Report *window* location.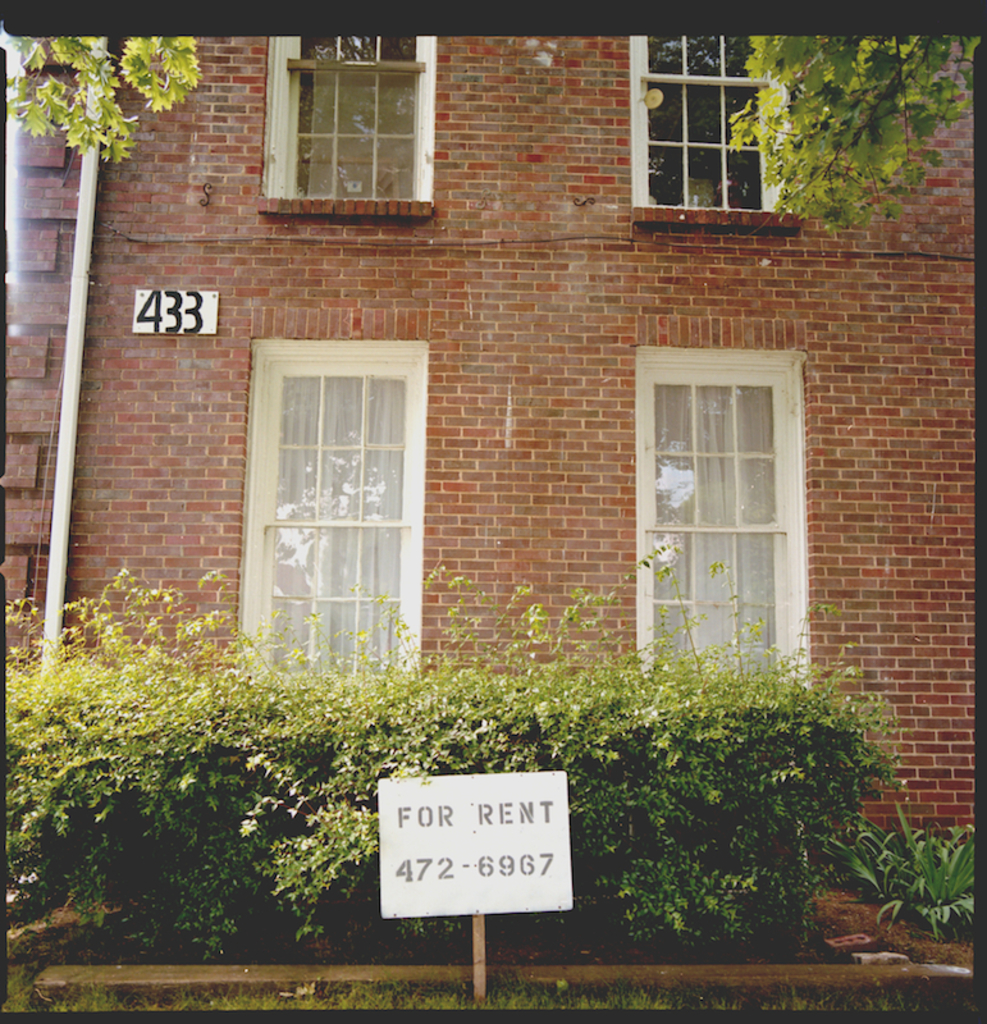
Report: 238, 338, 422, 658.
